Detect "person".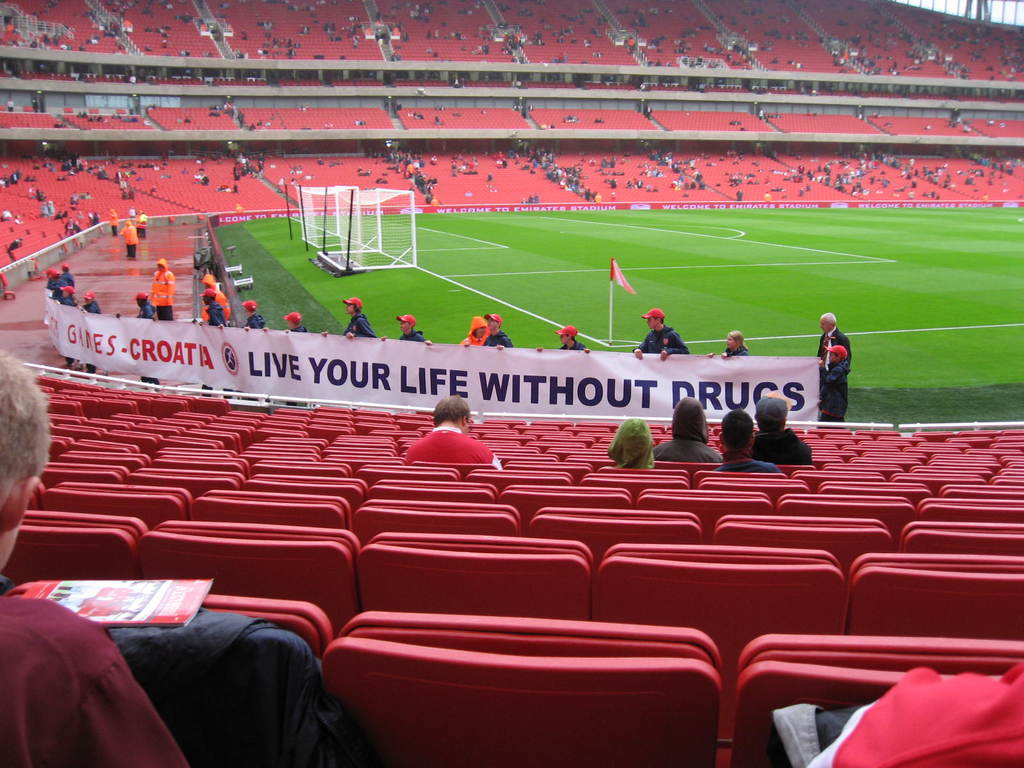
Detected at <box>753,394,810,465</box>.
